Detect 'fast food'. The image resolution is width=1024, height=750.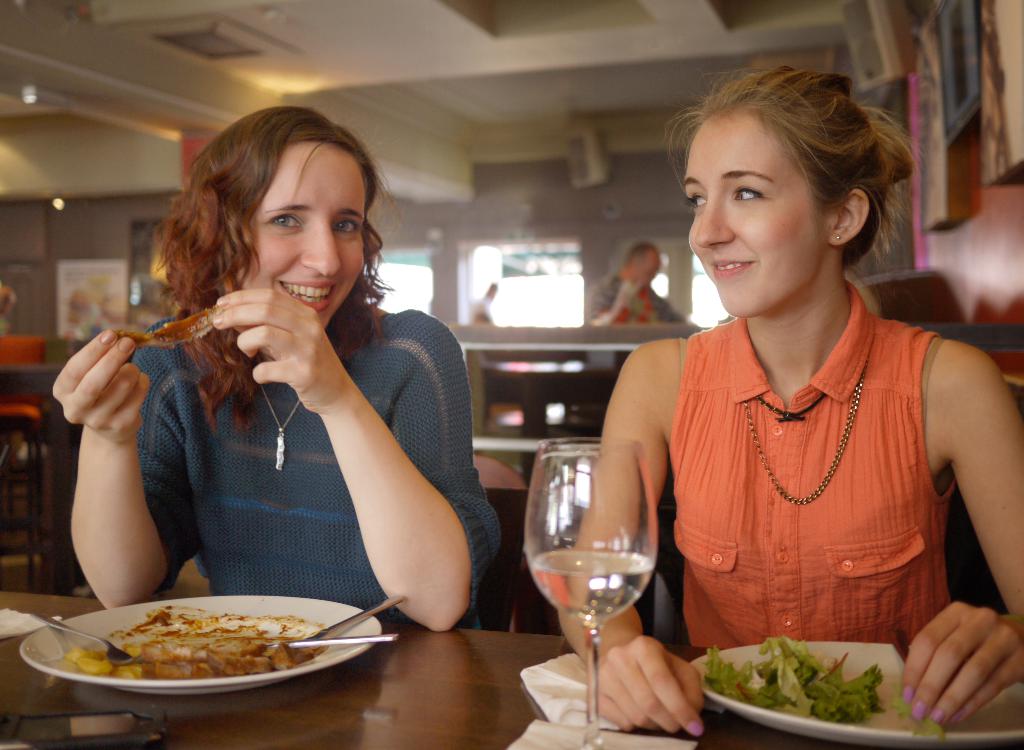
crop(83, 598, 330, 679).
